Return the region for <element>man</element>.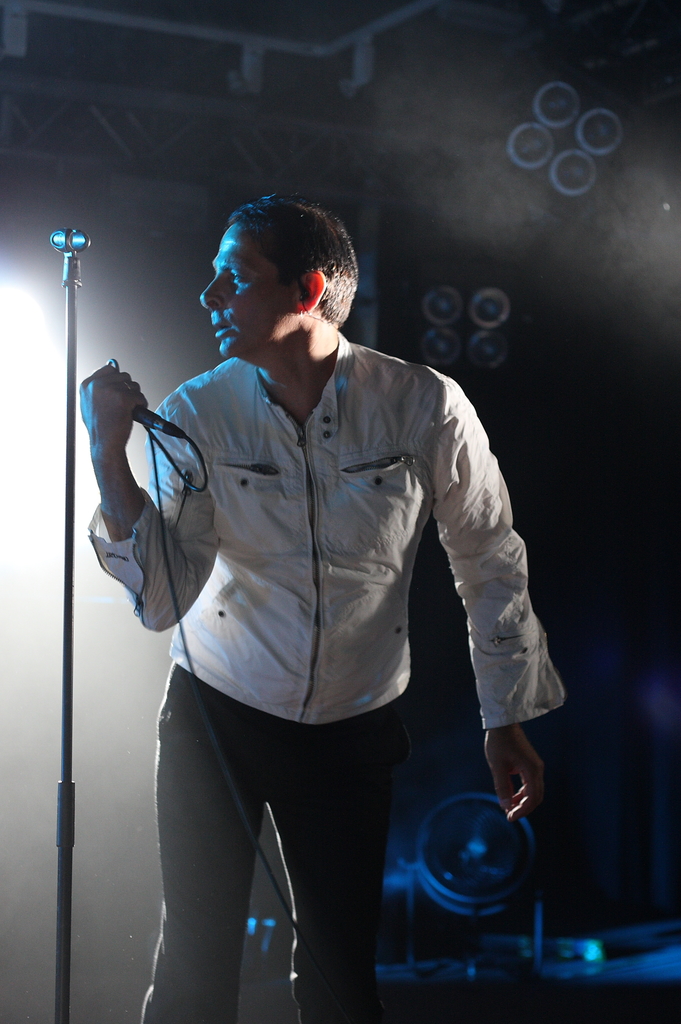
81/189/561/968.
